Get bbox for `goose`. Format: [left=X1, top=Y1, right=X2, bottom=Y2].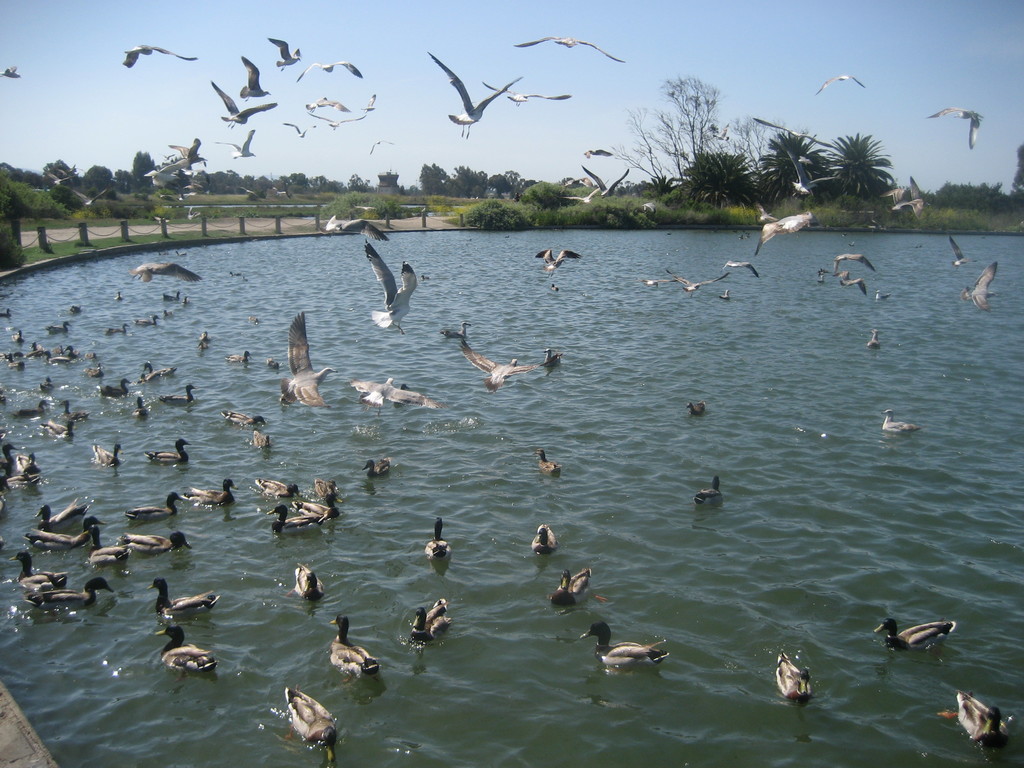
[left=684, top=397, right=706, bottom=416].
